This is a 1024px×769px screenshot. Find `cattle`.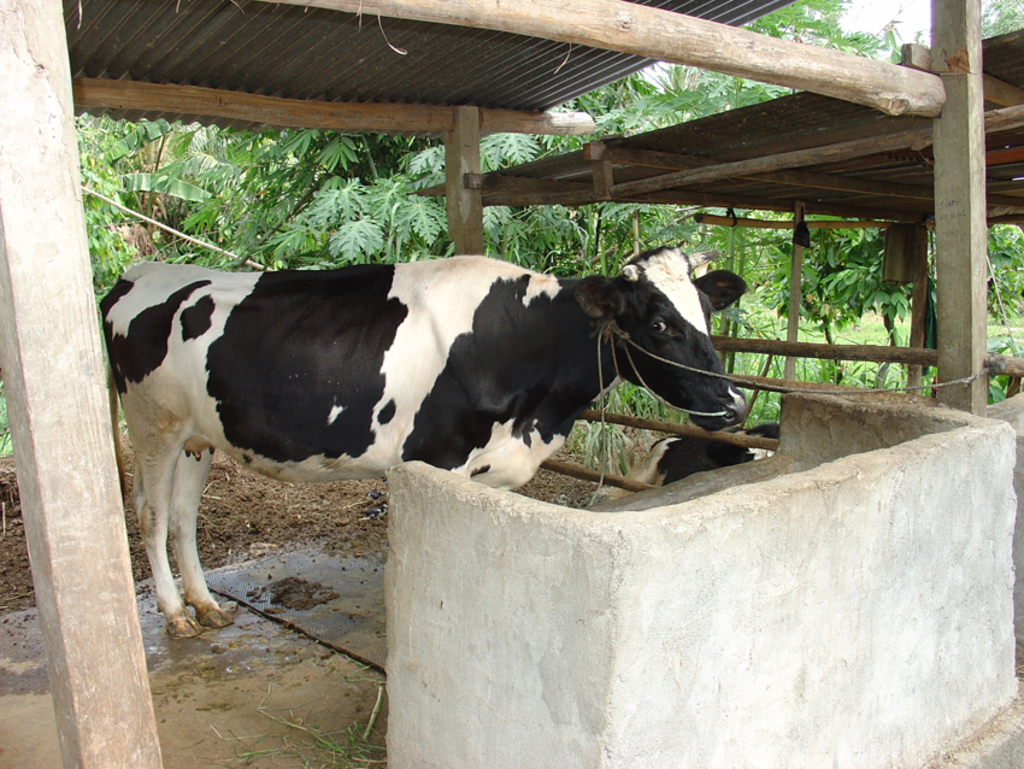
Bounding box: (608,424,782,497).
